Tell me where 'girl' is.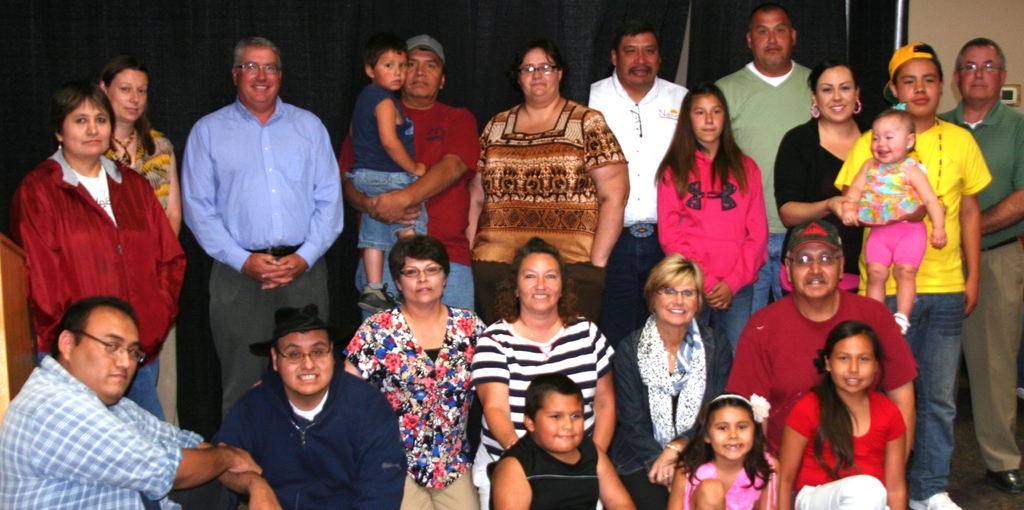
'girl' is at region(343, 234, 504, 509).
